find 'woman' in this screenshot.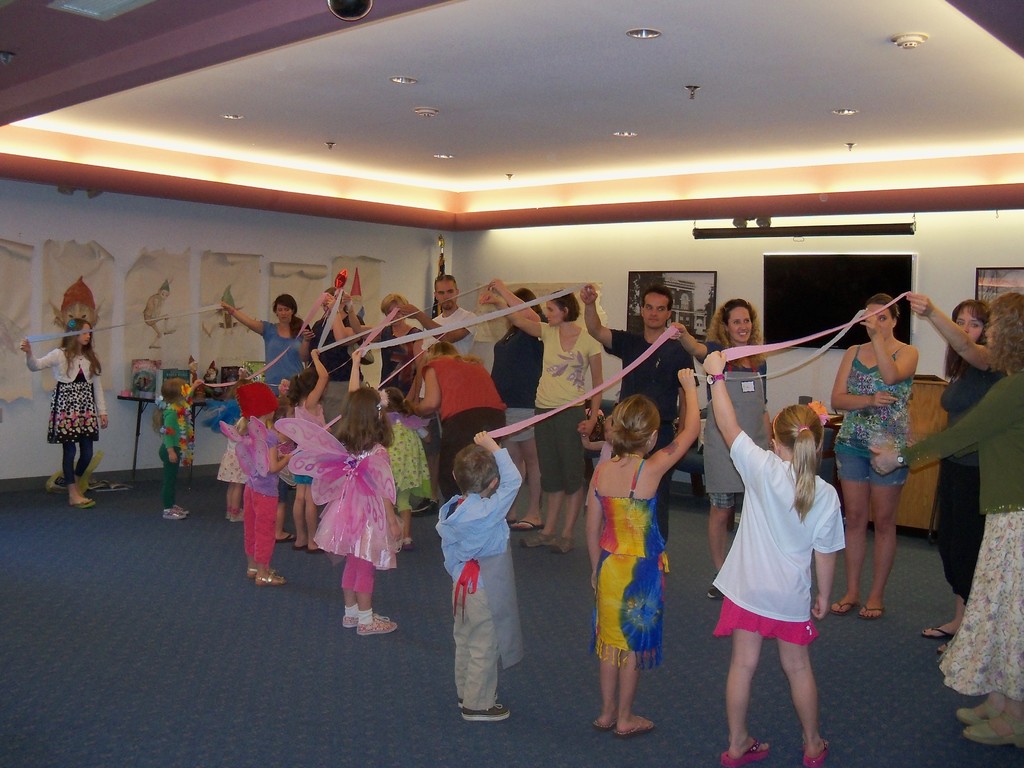
The bounding box for 'woman' is (left=669, top=297, right=774, bottom=596).
